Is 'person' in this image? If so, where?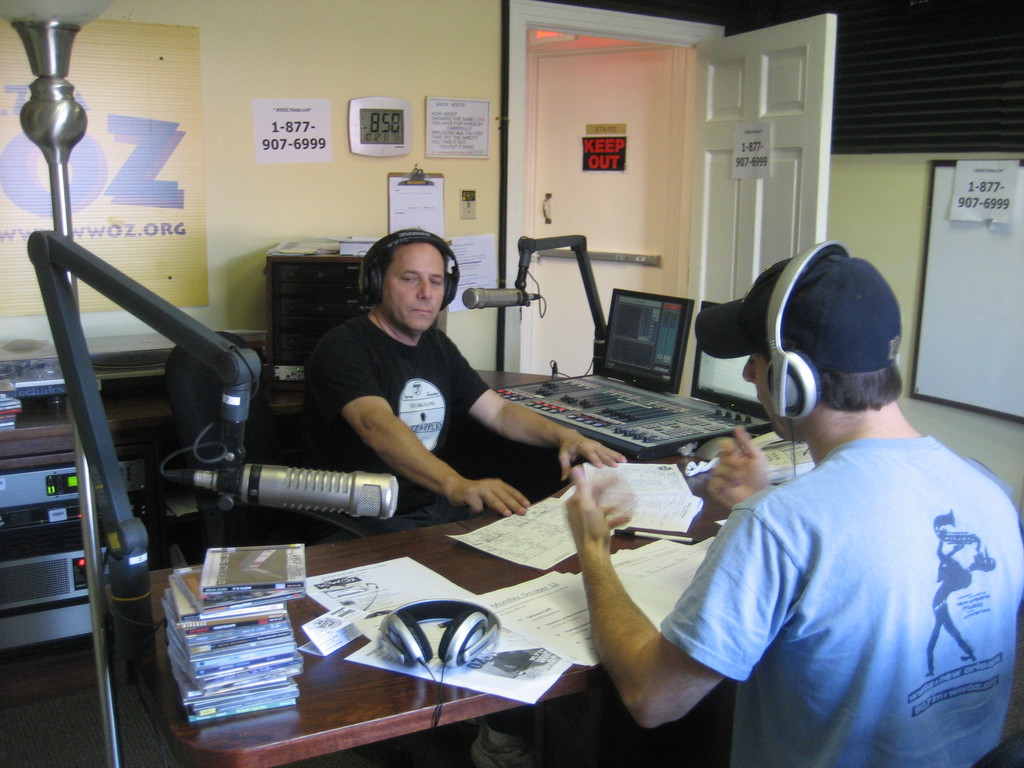
Yes, at [315,230,632,513].
